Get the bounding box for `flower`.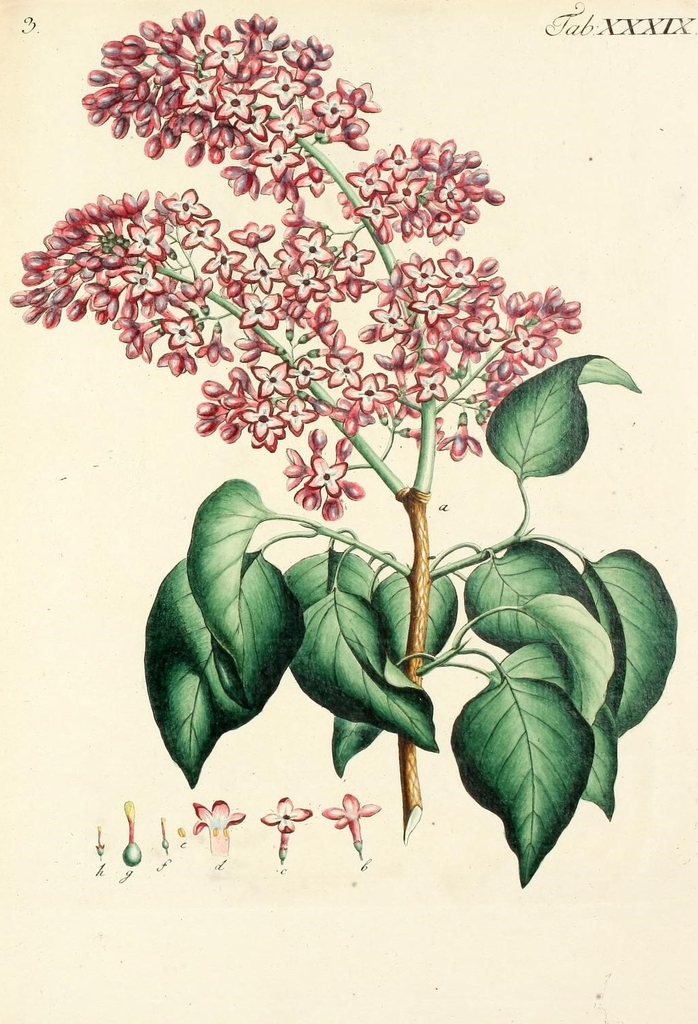
x1=501, y1=319, x2=550, y2=365.
